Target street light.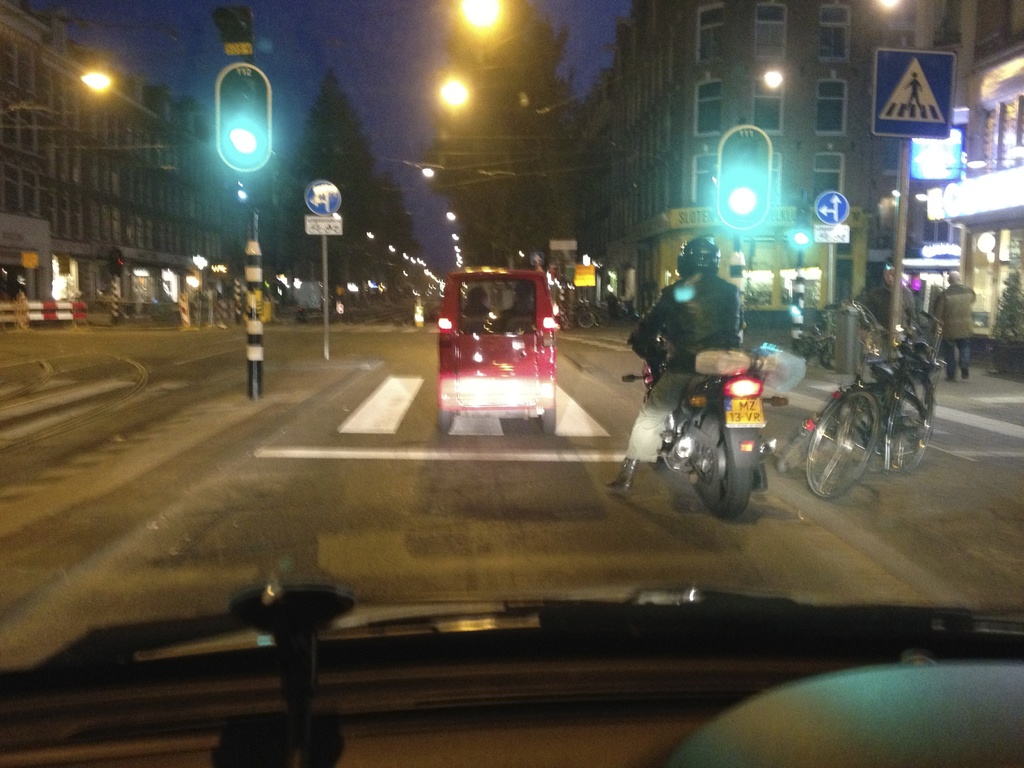
Target region: bbox=(451, 252, 464, 259).
